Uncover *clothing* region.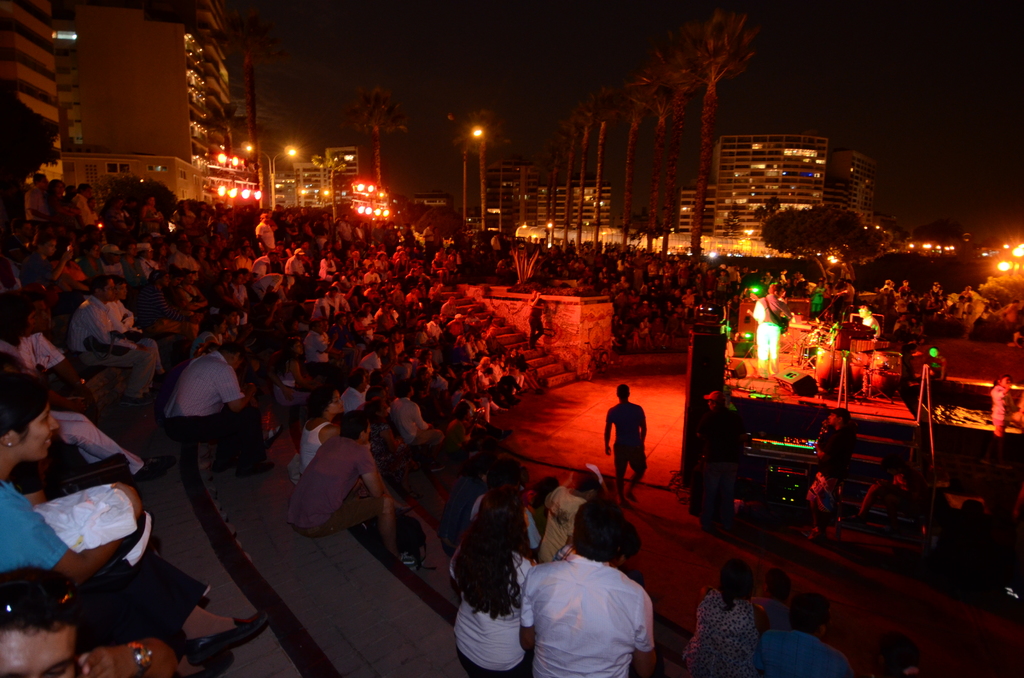
Uncovered: (left=388, top=396, right=443, bottom=452).
